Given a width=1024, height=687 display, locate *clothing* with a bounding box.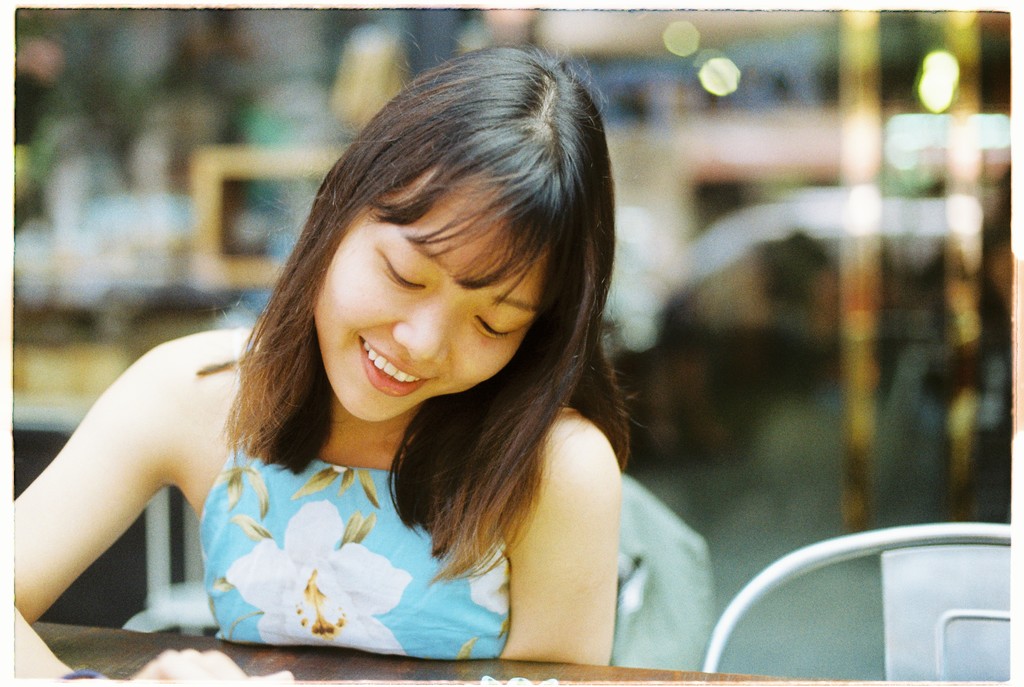
Located: 198:379:516:668.
